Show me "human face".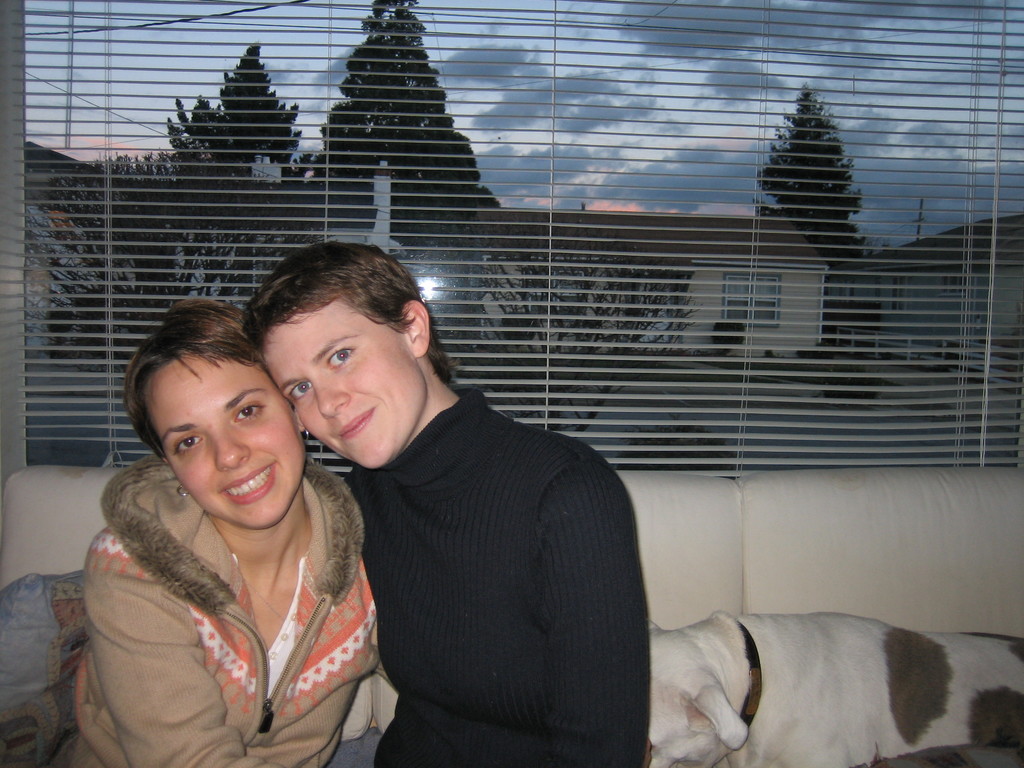
"human face" is here: x1=143, y1=351, x2=303, y2=522.
